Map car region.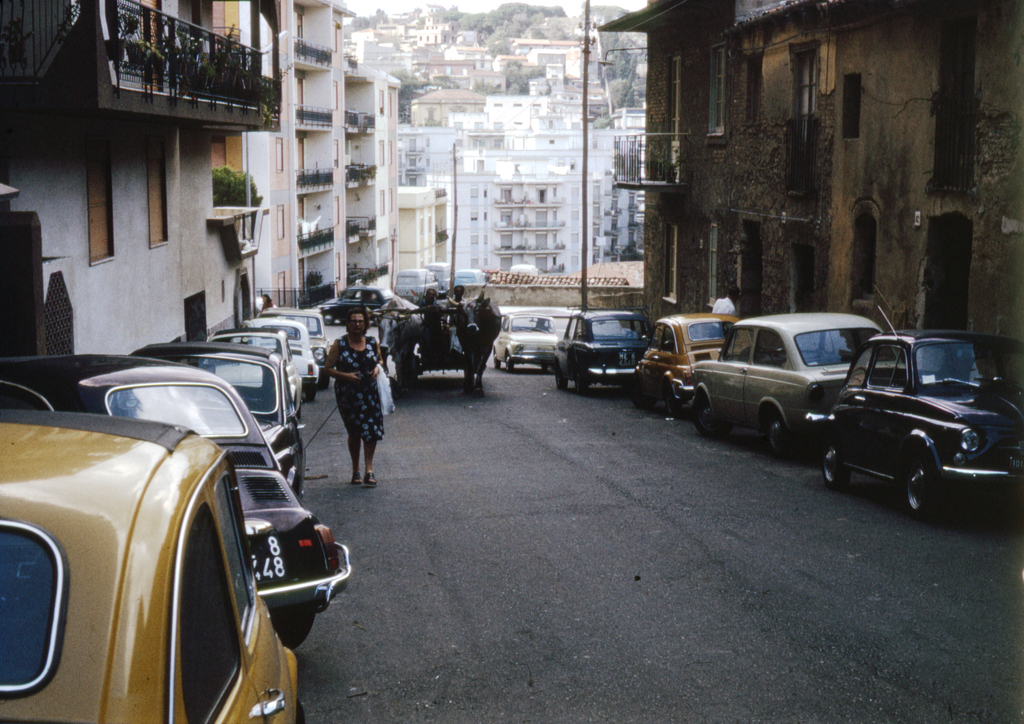
Mapped to {"left": 2, "top": 348, "right": 360, "bottom": 637}.
